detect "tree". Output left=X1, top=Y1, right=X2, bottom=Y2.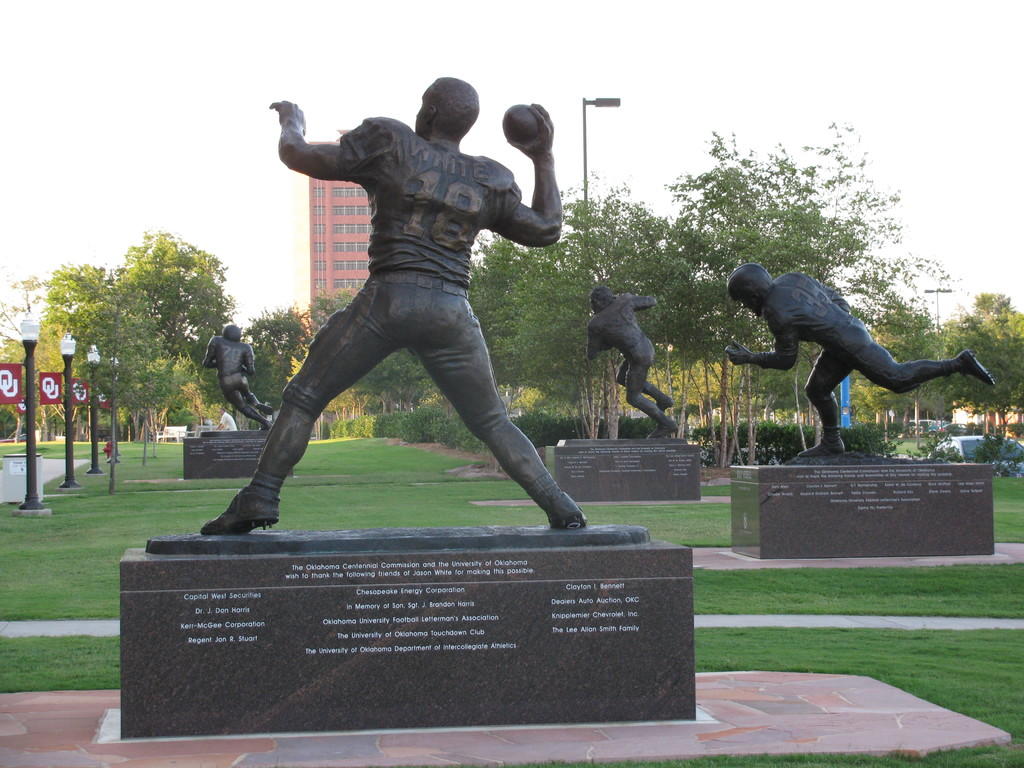
left=0, top=114, right=1022, bottom=471.
